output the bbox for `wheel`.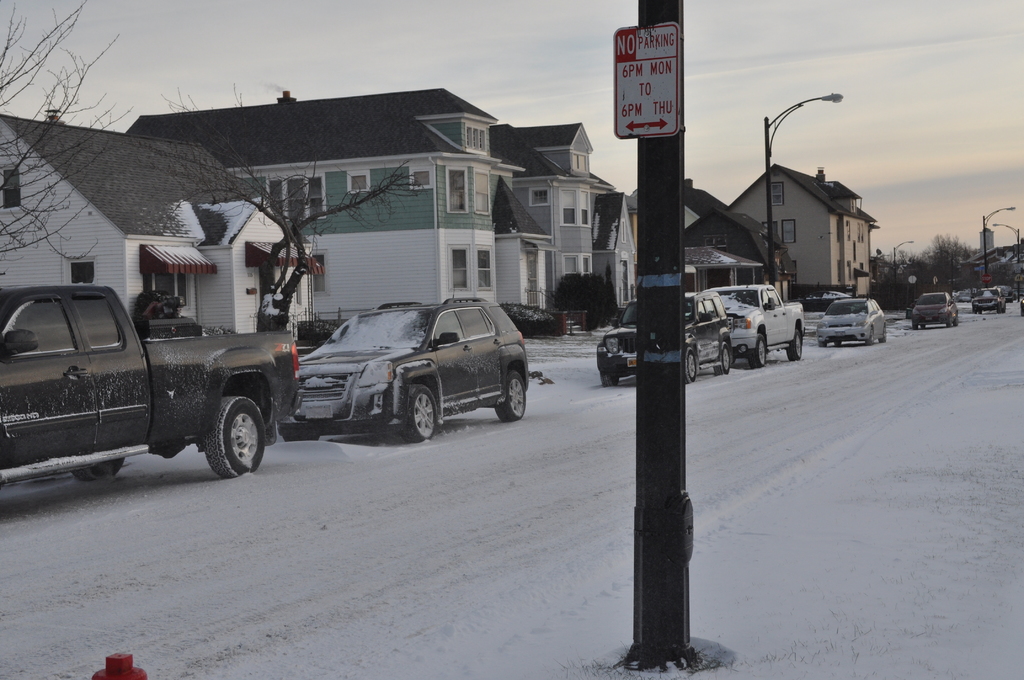
<bbox>879, 324, 888, 343</bbox>.
